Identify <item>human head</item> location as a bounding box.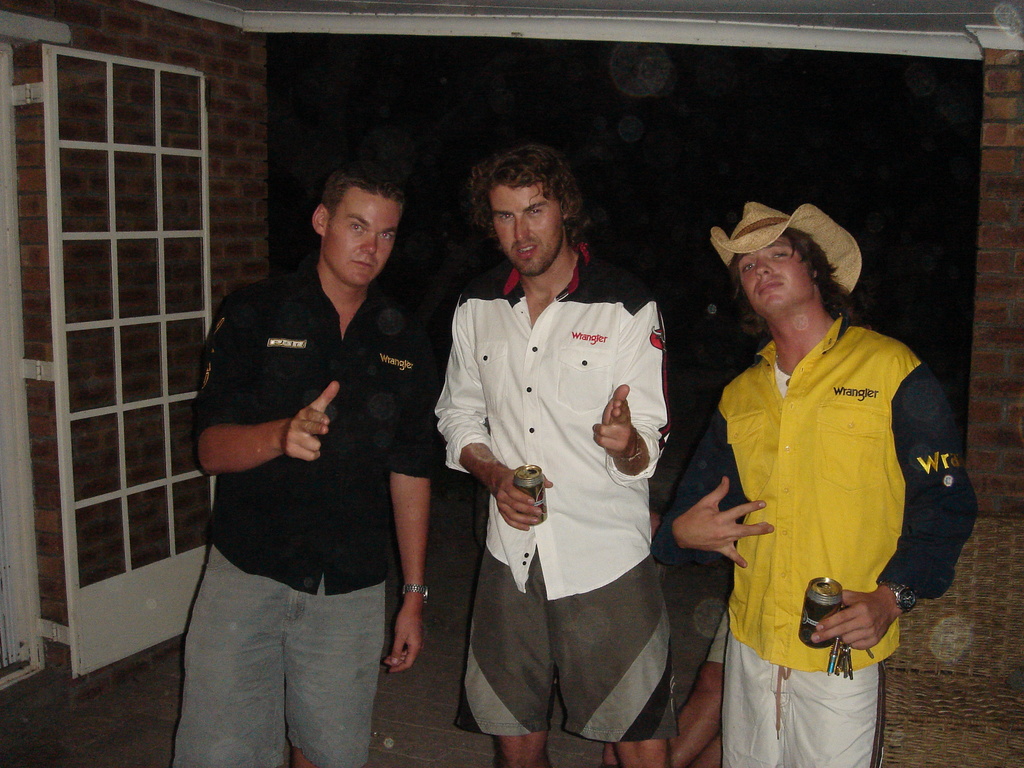
BBox(735, 210, 821, 317).
